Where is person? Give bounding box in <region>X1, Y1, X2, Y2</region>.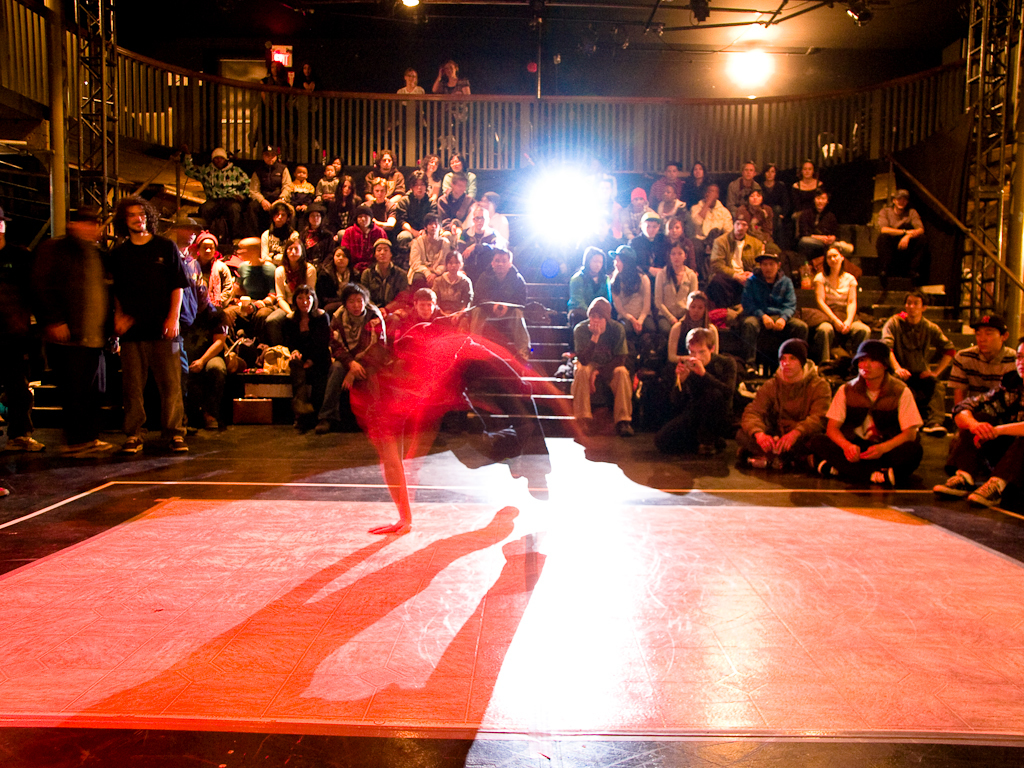
<region>746, 337, 839, 470</region>.
